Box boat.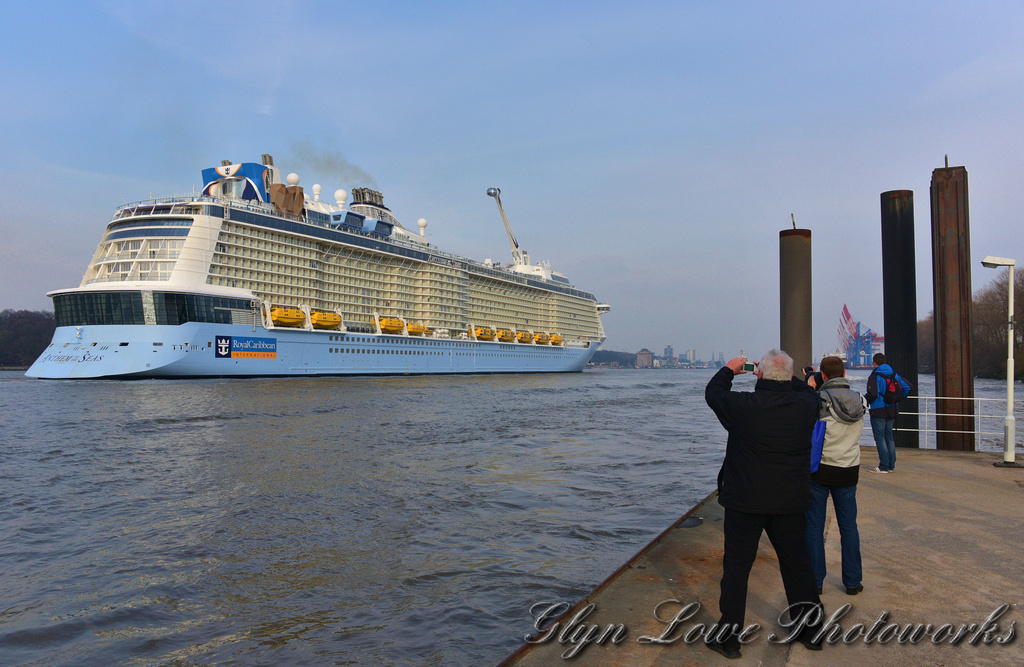
bbox(19, 146, 636, 383).
